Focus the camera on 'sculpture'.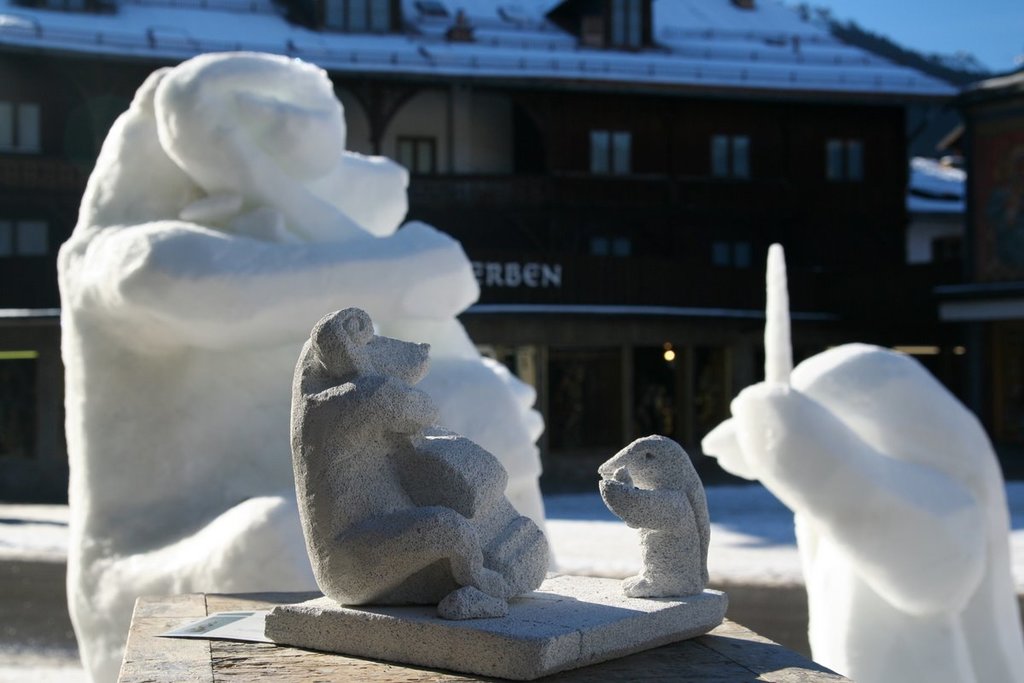
Focus region: region(590, 430, 711, 597).
